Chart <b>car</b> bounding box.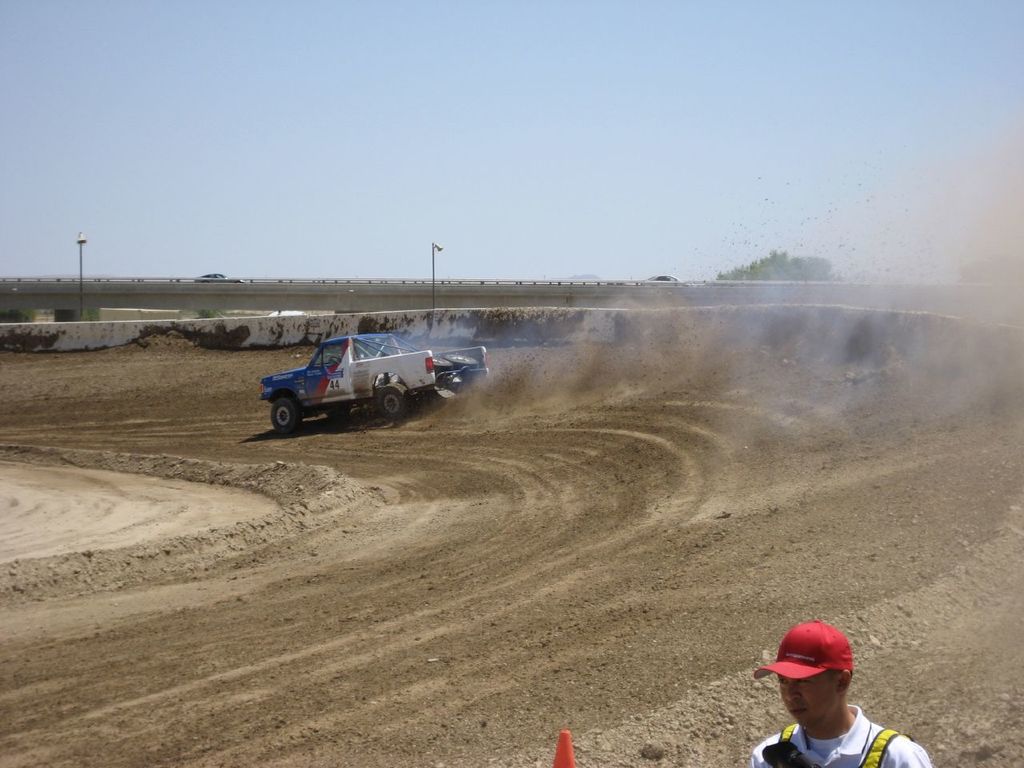
Charted: {"x1": 194, "y1": 272, "x2": 244, "y2": 284}.
